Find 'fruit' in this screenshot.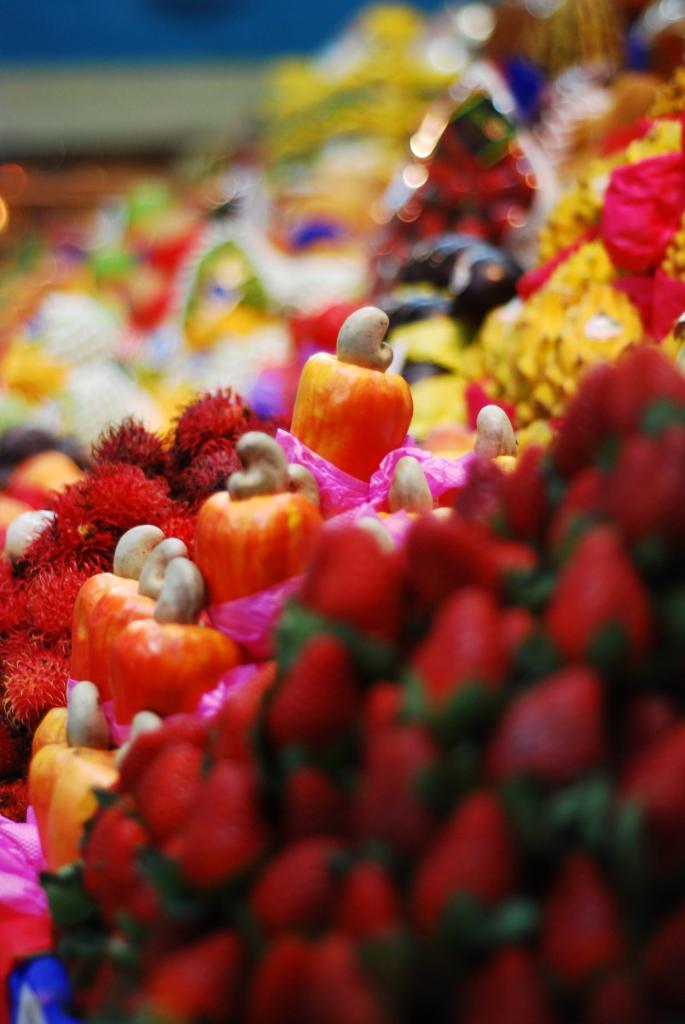
The bounding box for 'fruit' is [left=70, top=532, right=153, bottom=688].
